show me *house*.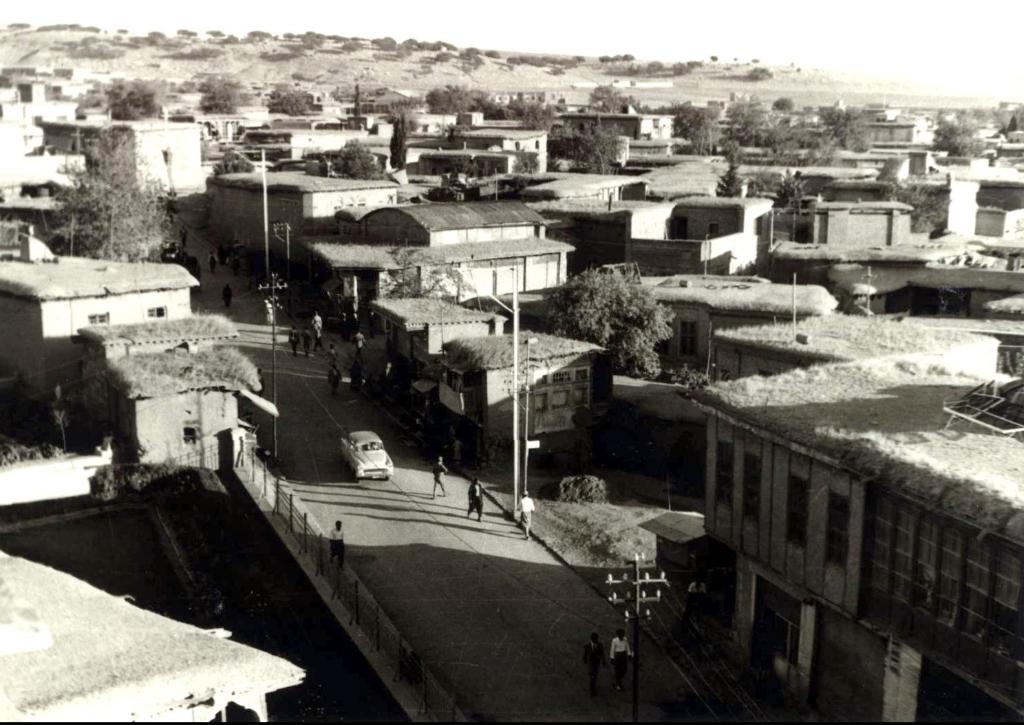
*house* is here: [left=0, top=231, right=198, bottom=445].
